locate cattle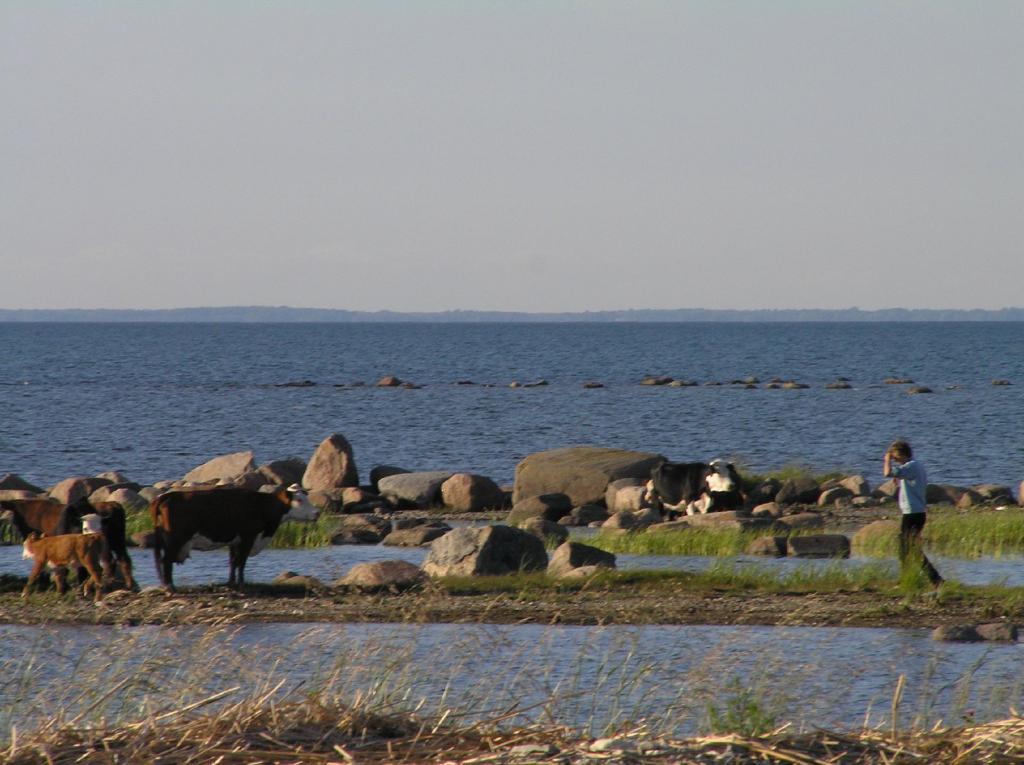
(638,461,738,517)
